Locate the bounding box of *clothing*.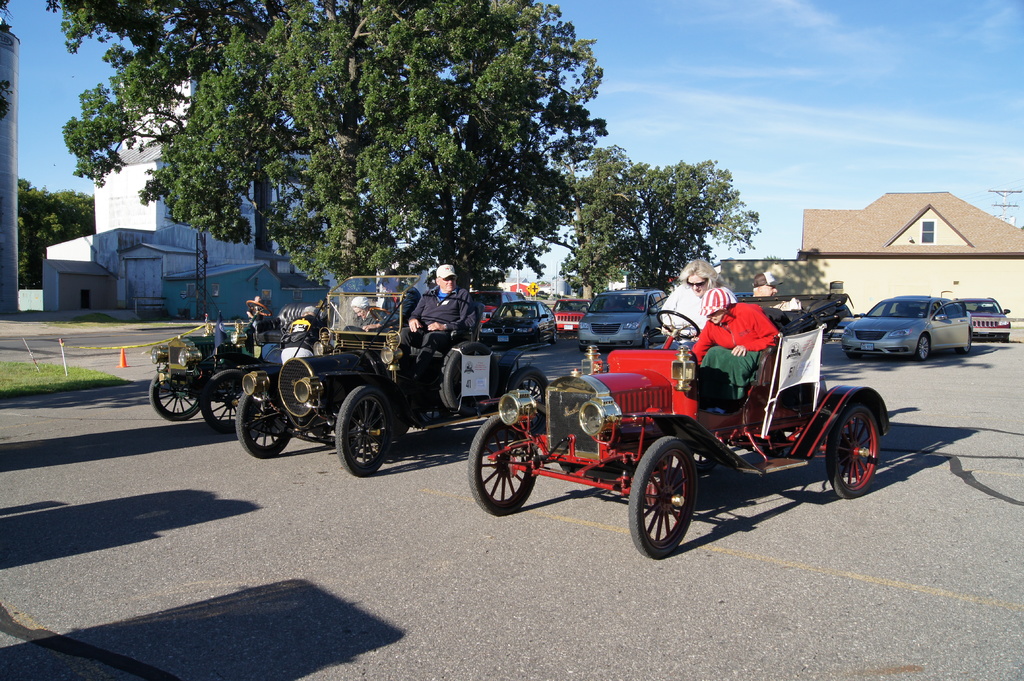
Bounding box: (685, 303, 799, 364).
